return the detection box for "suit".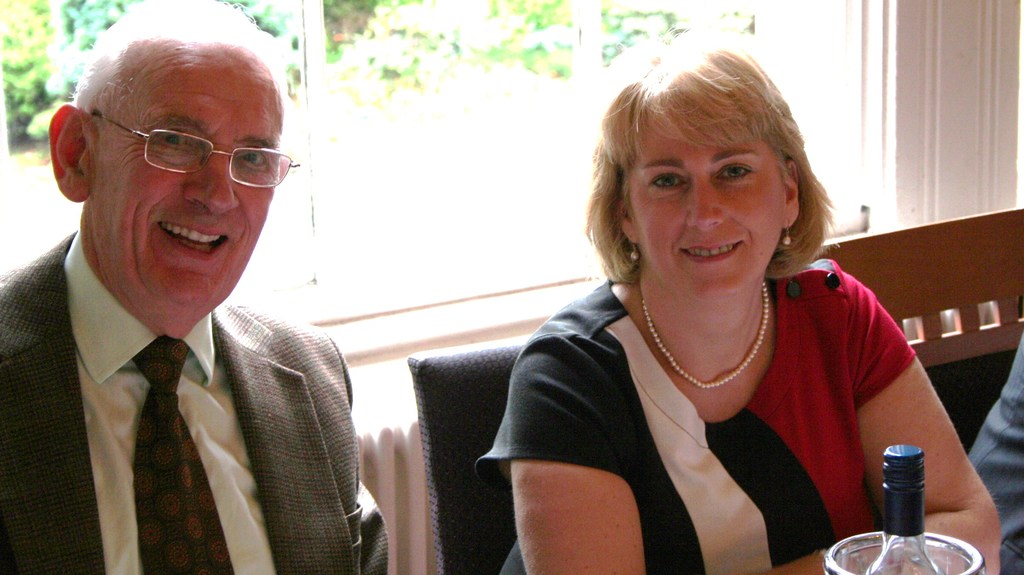
(0, 218, 434, 574).
